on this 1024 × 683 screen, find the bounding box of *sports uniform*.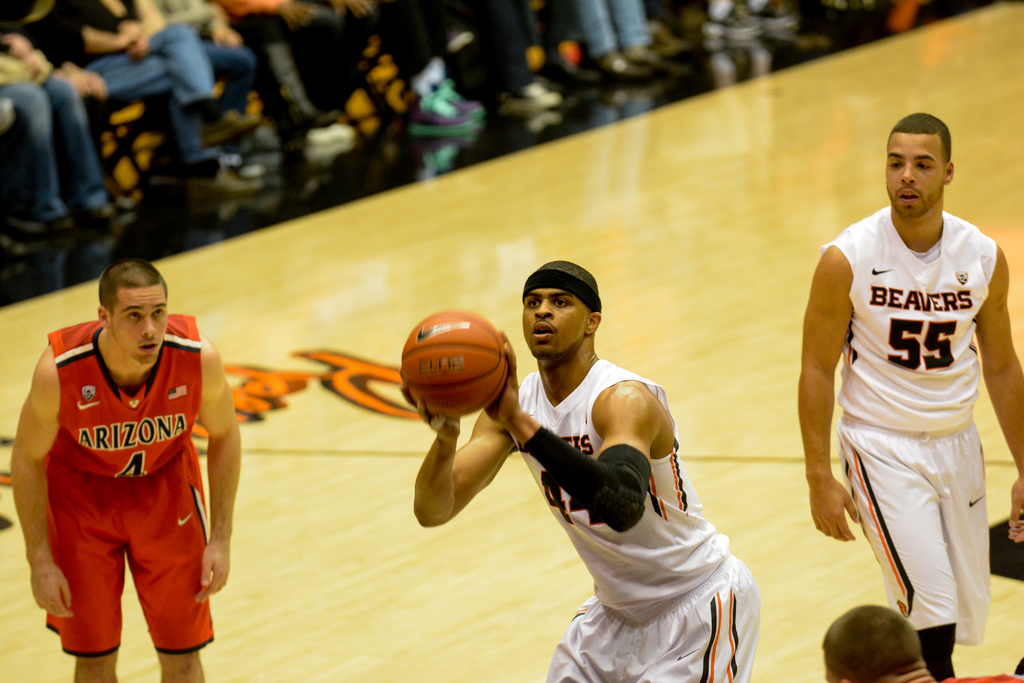
Bounding box: <box>504,350,762,682</box>.
